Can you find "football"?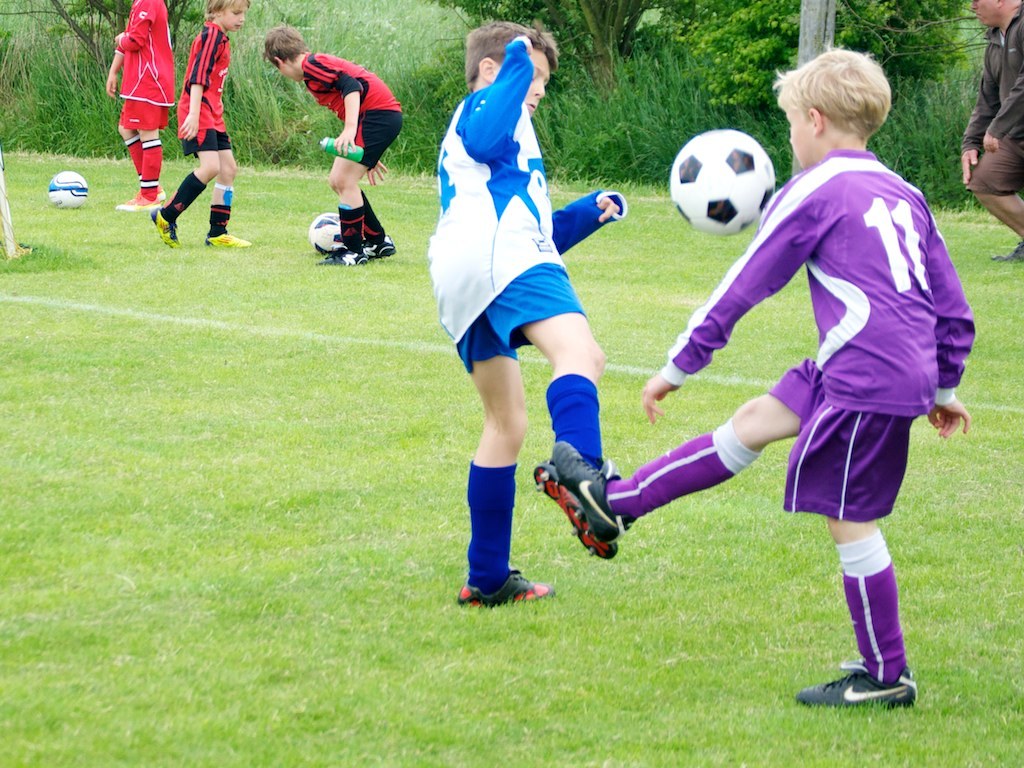
Yes, bounding box: BBox(43, 167, 89, 212).
